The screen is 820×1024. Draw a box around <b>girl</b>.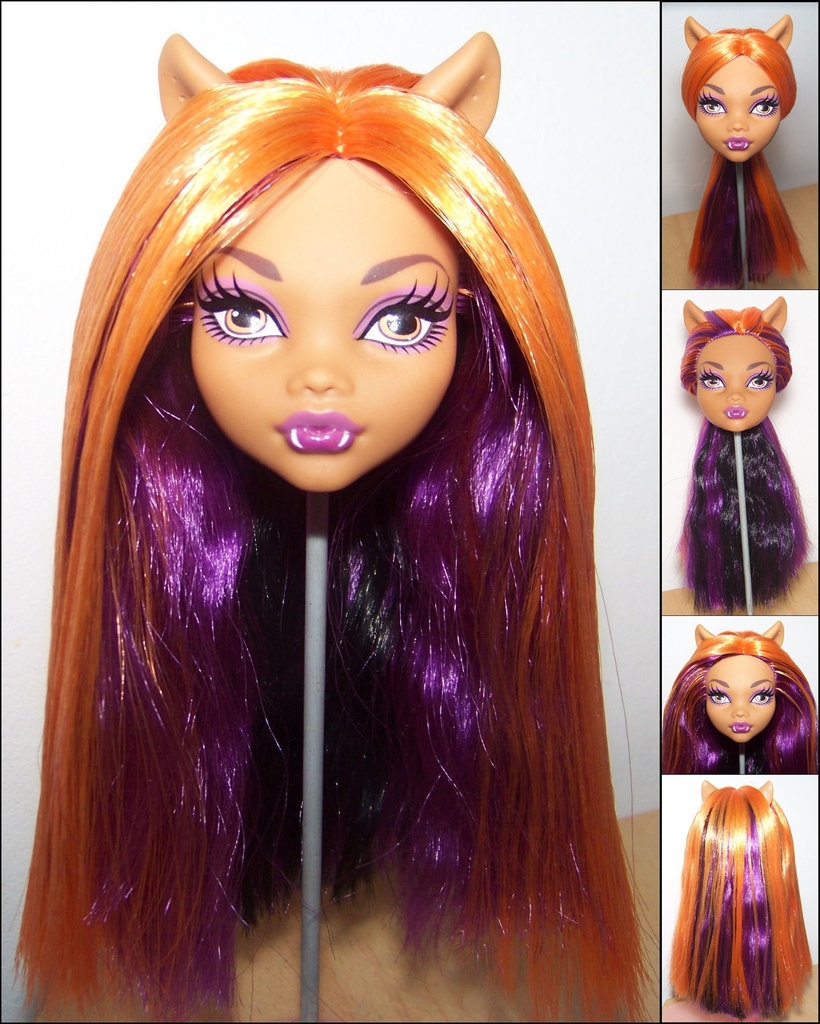
9,33,652,1023.
